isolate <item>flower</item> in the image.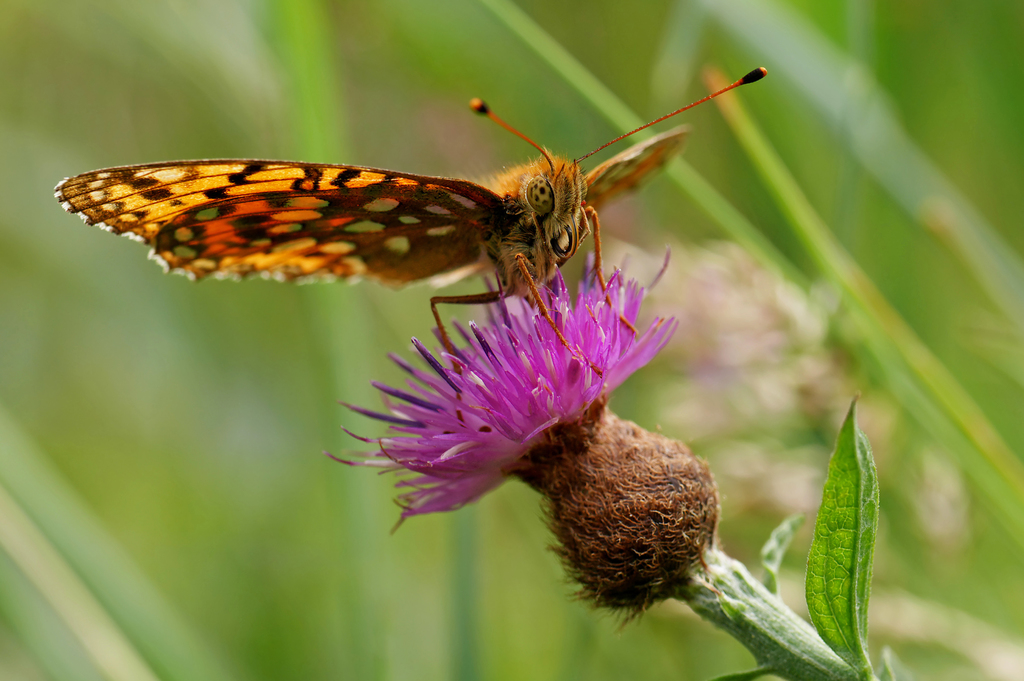
Isolated region: box(310, 264, 724, 570).
